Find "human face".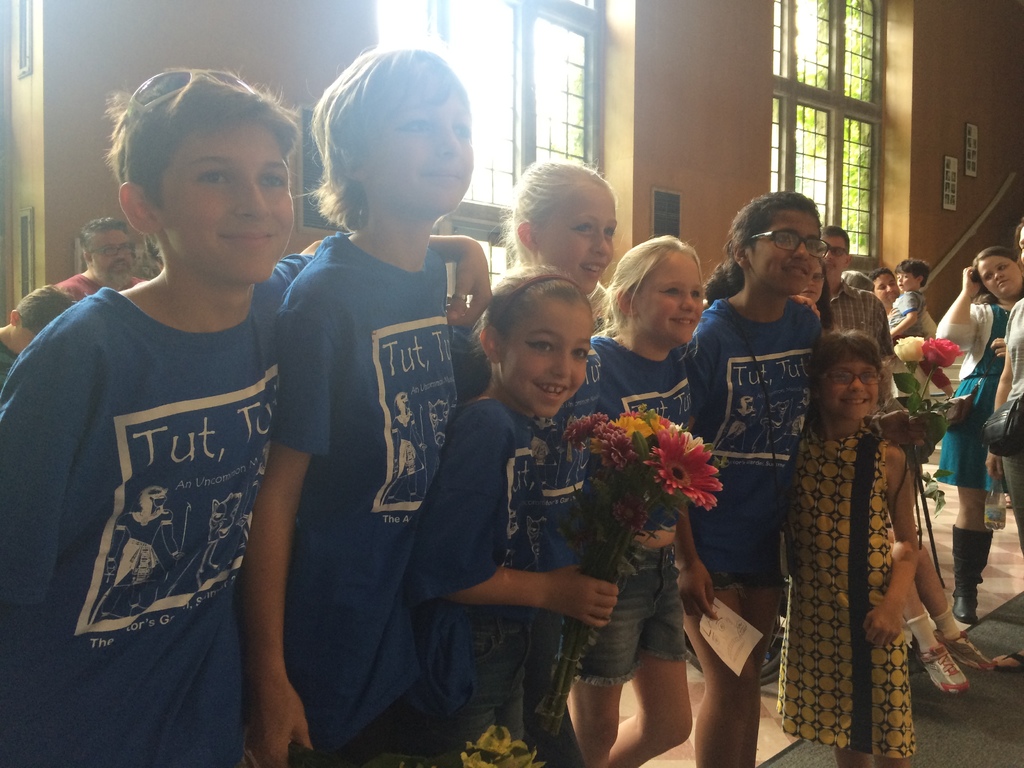
bbox(980, 257, 1023, 299).
